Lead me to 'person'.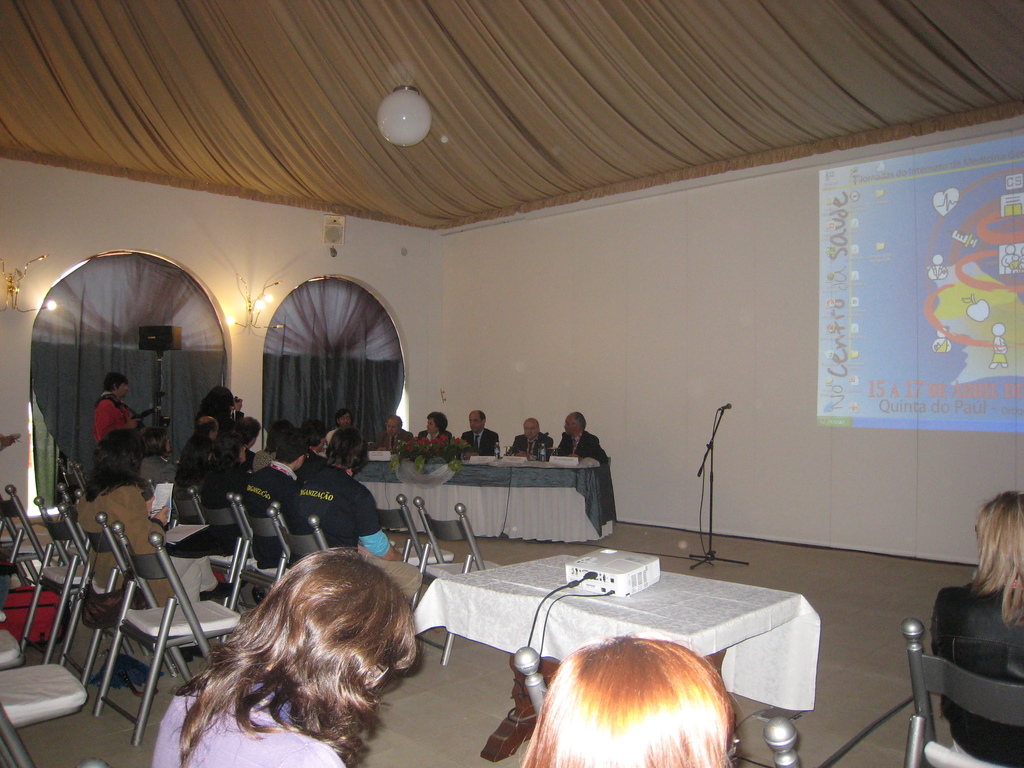
Lead to {"left": 929, "top": 492, "right": 1023, "bottom": 767}.
